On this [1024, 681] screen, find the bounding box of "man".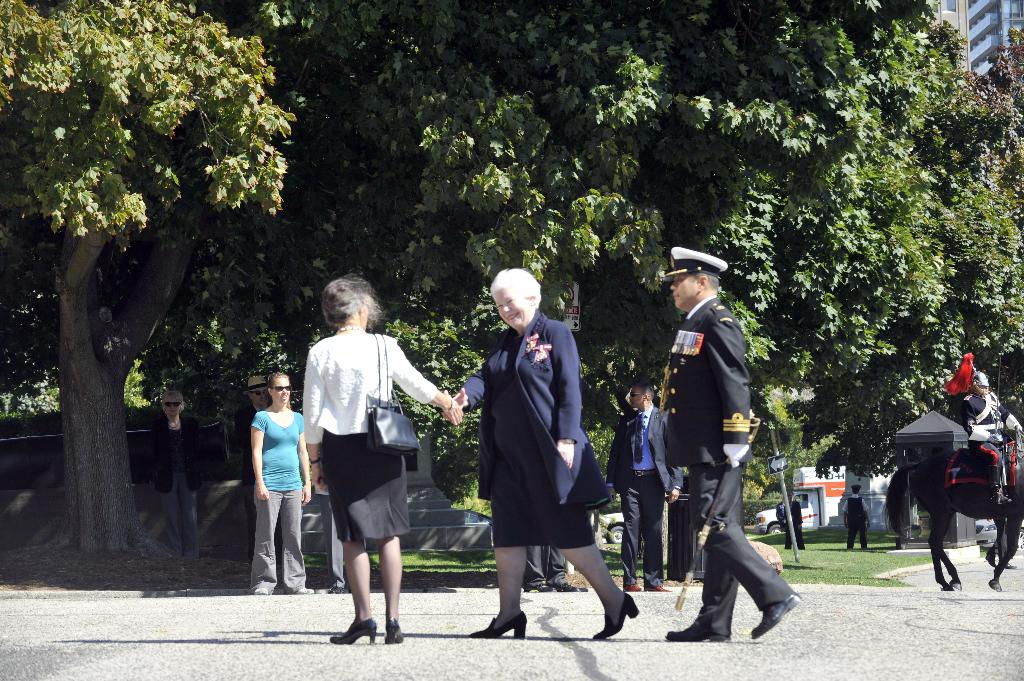
Bounding box: [x1=840, y1=483, x2=870, y2=550].
